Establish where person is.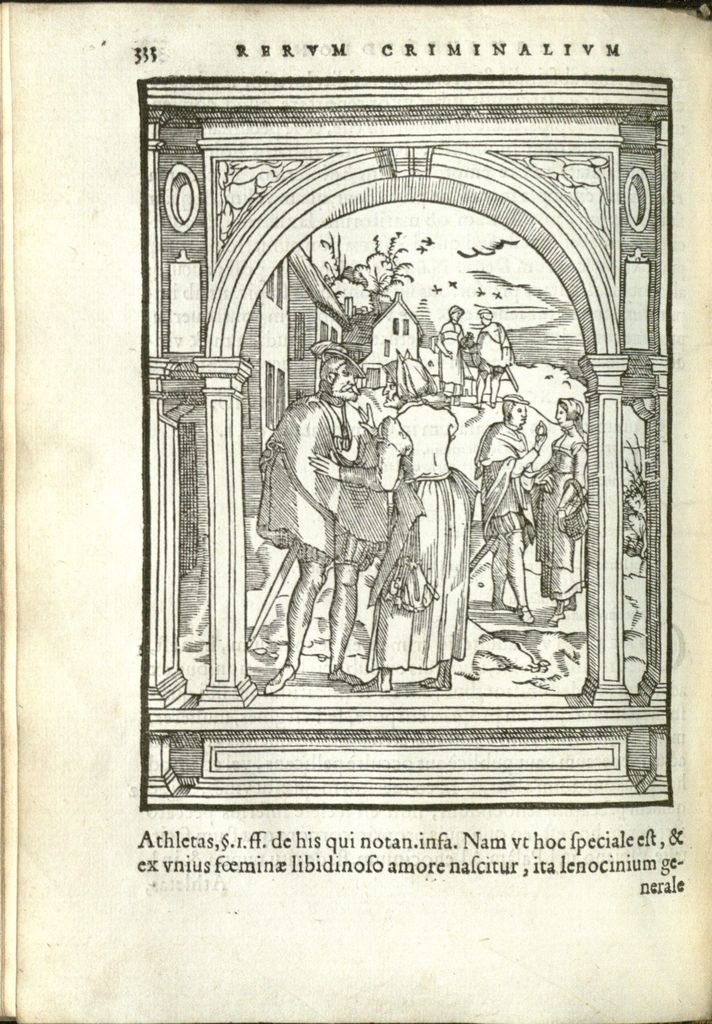
Established at {"x1": 269, "y1": 321, "x2": 385, "y2": 683}.
